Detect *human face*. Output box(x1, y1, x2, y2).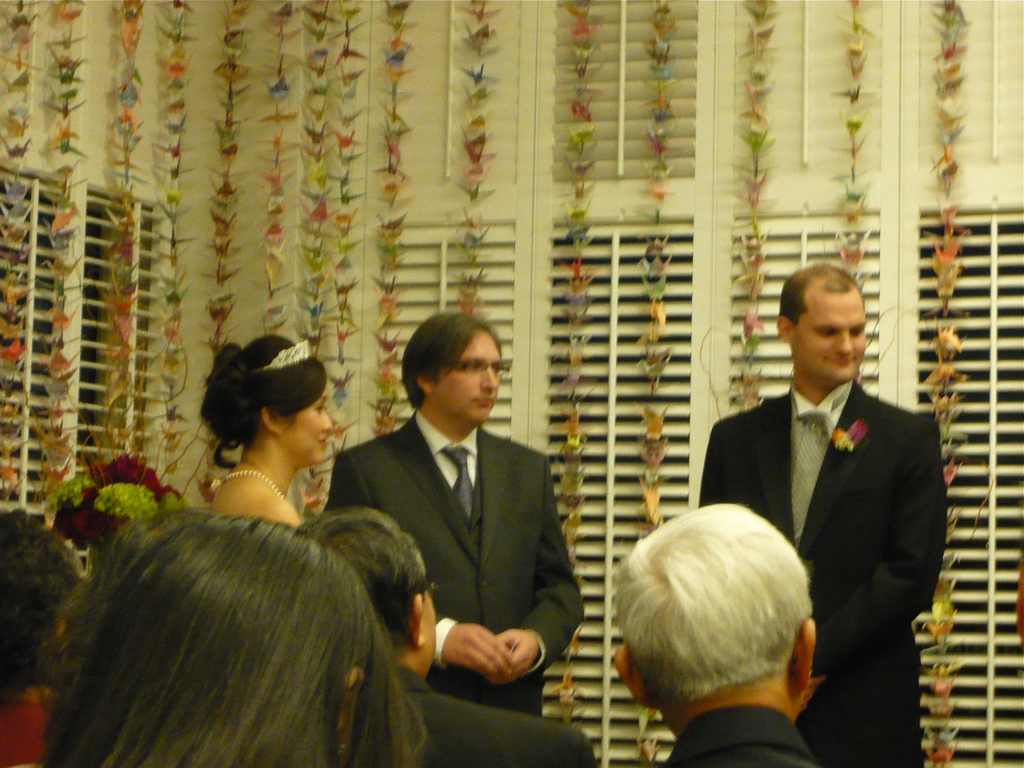
box(794, 284, 865, 386).
